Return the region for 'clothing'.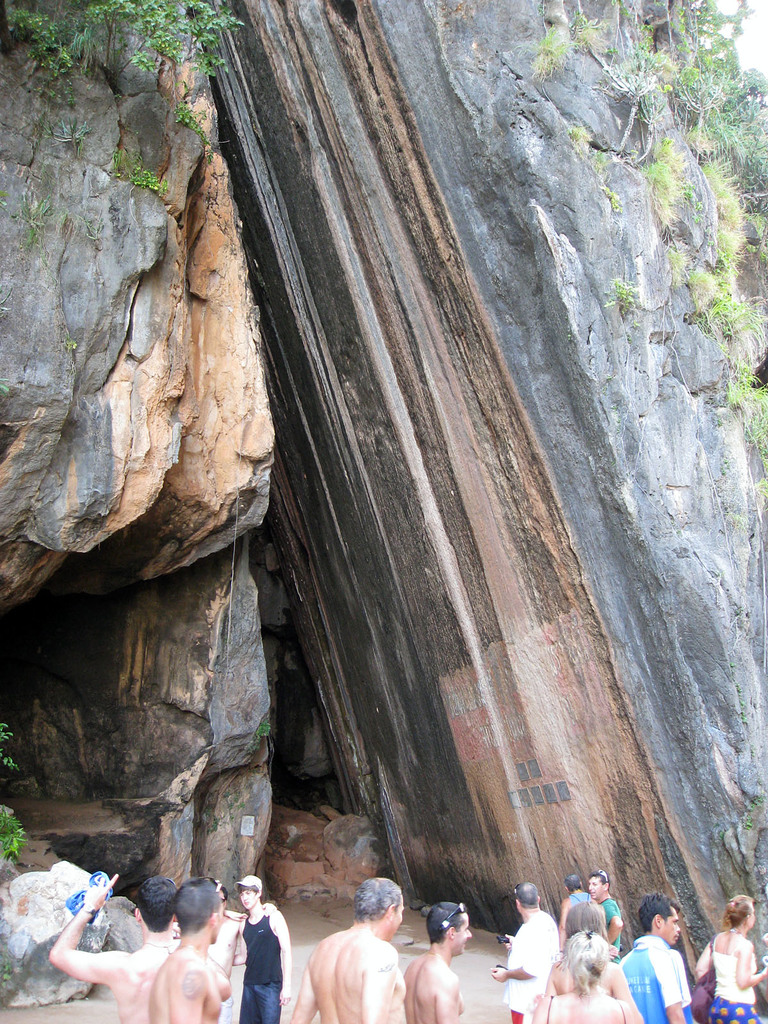
(x1=710, y1=952, x2=762, y2=1023).
